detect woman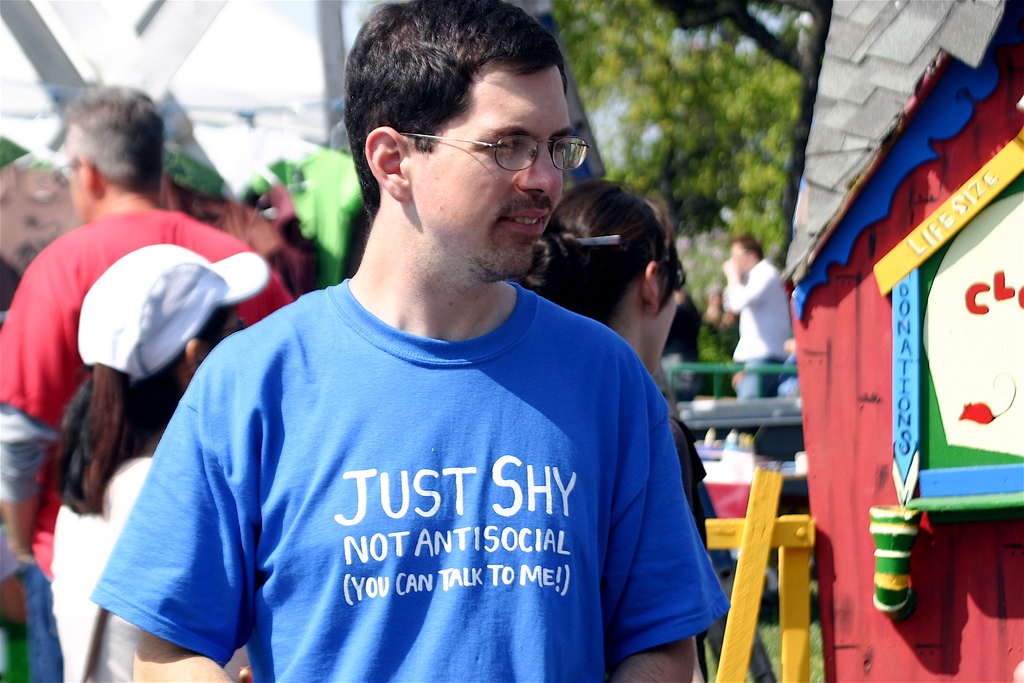
region(520, 183, 707, 682)
